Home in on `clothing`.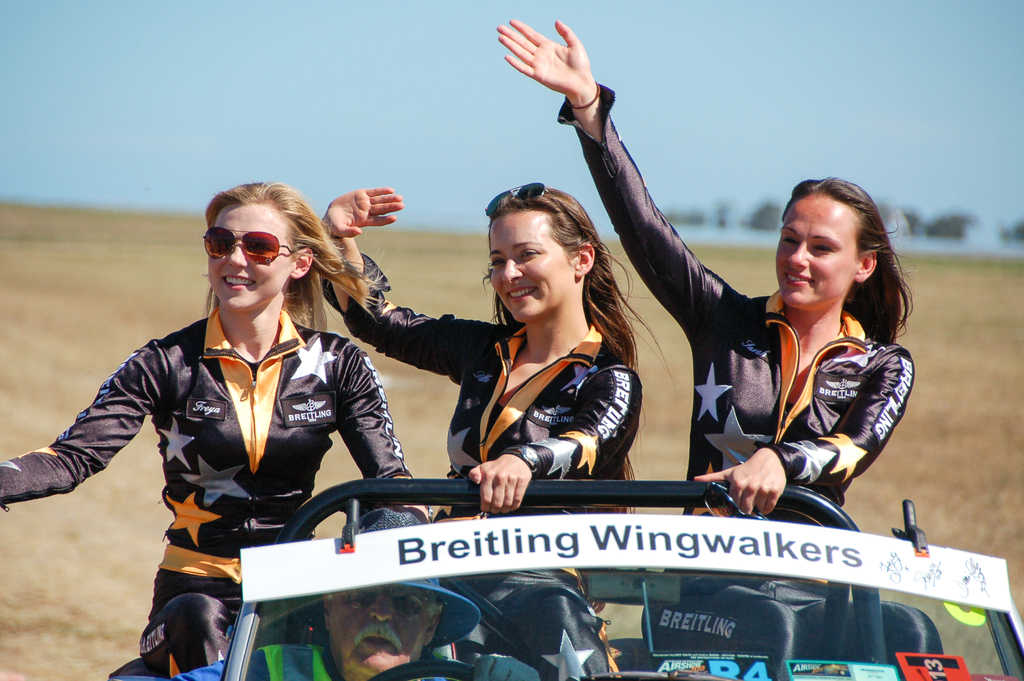
Homed in at 557,83,944,680.
